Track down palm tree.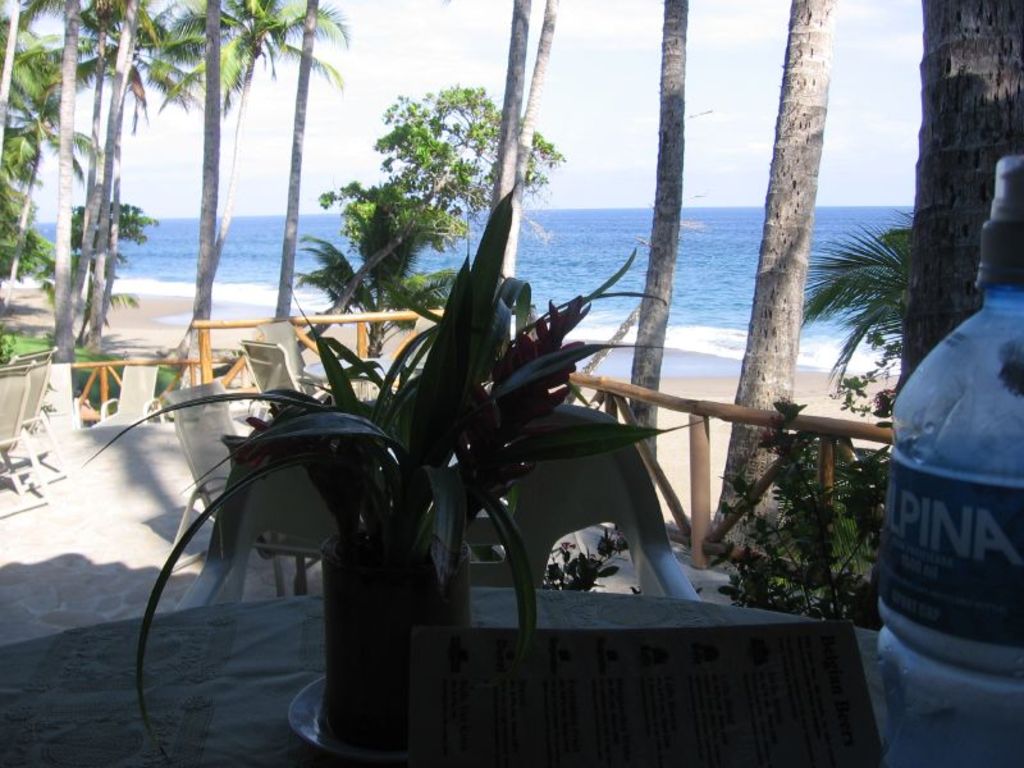
Tracked to x1=15, y1=22, x2=101, y2=283.
